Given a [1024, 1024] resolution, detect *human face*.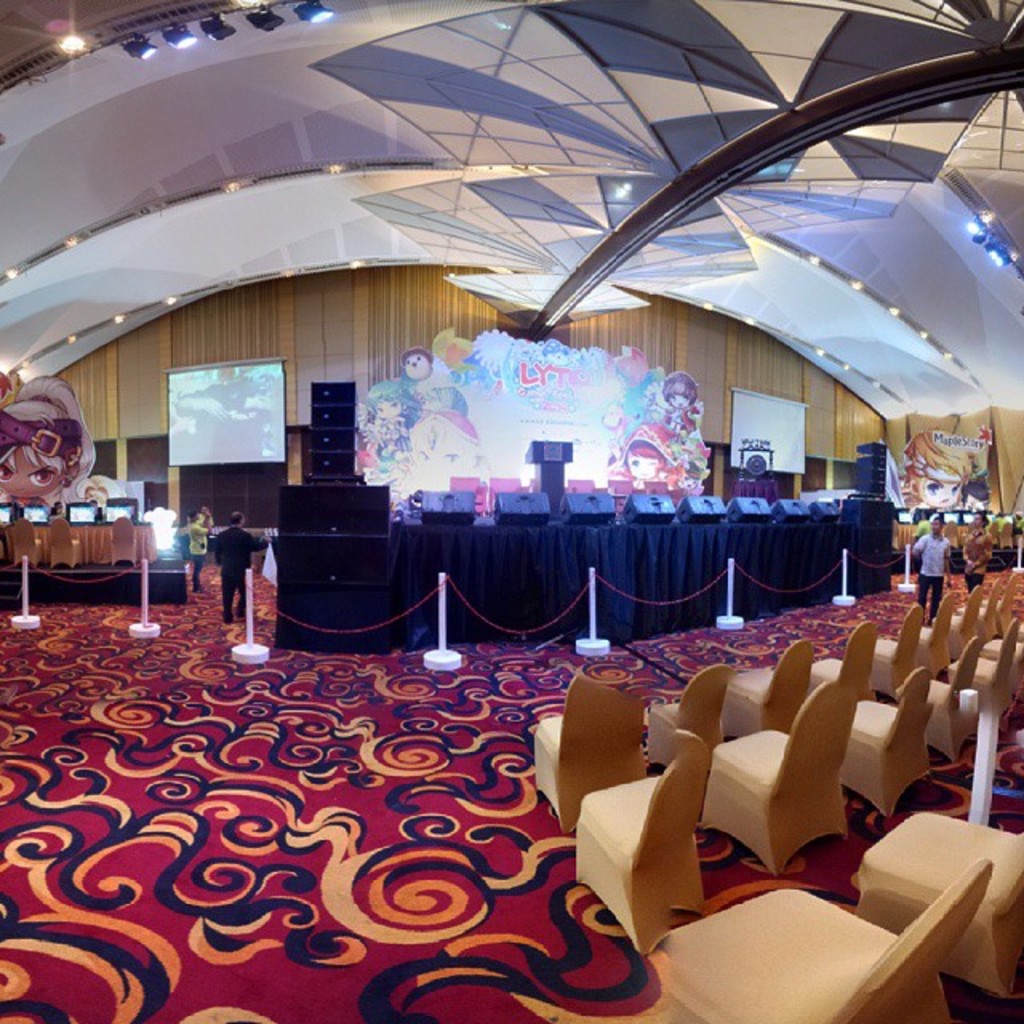
(x1=371, y1=398, x2=400, y2=419).
